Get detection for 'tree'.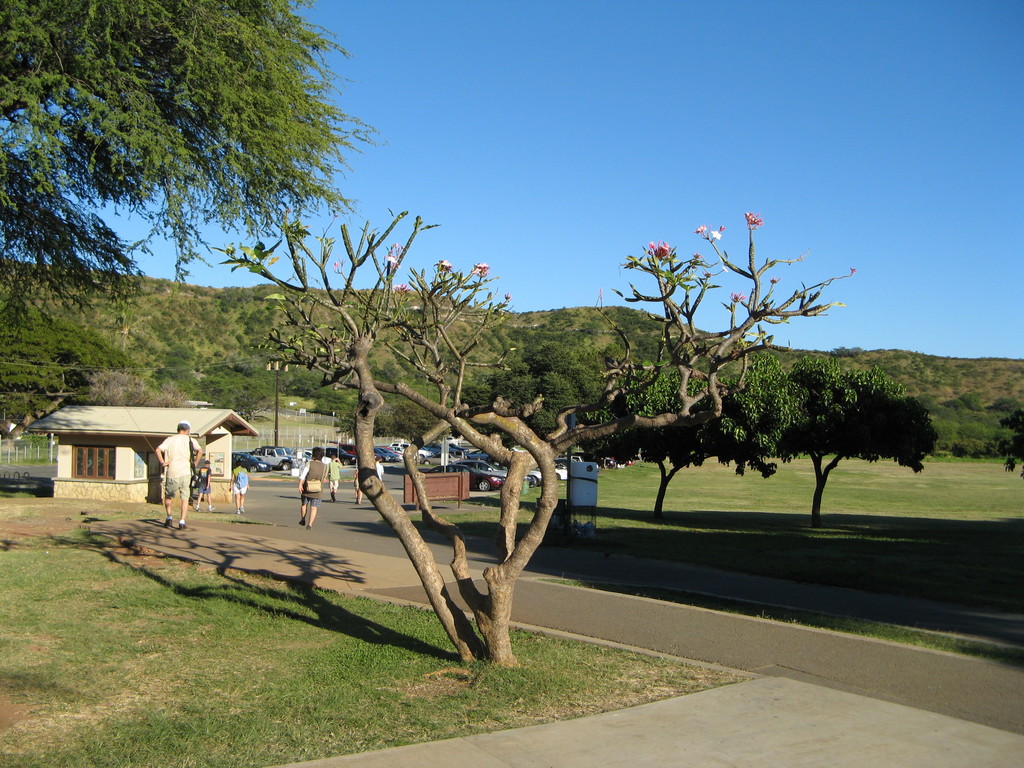
Detection: bbox(214, 209, 861, 663).
